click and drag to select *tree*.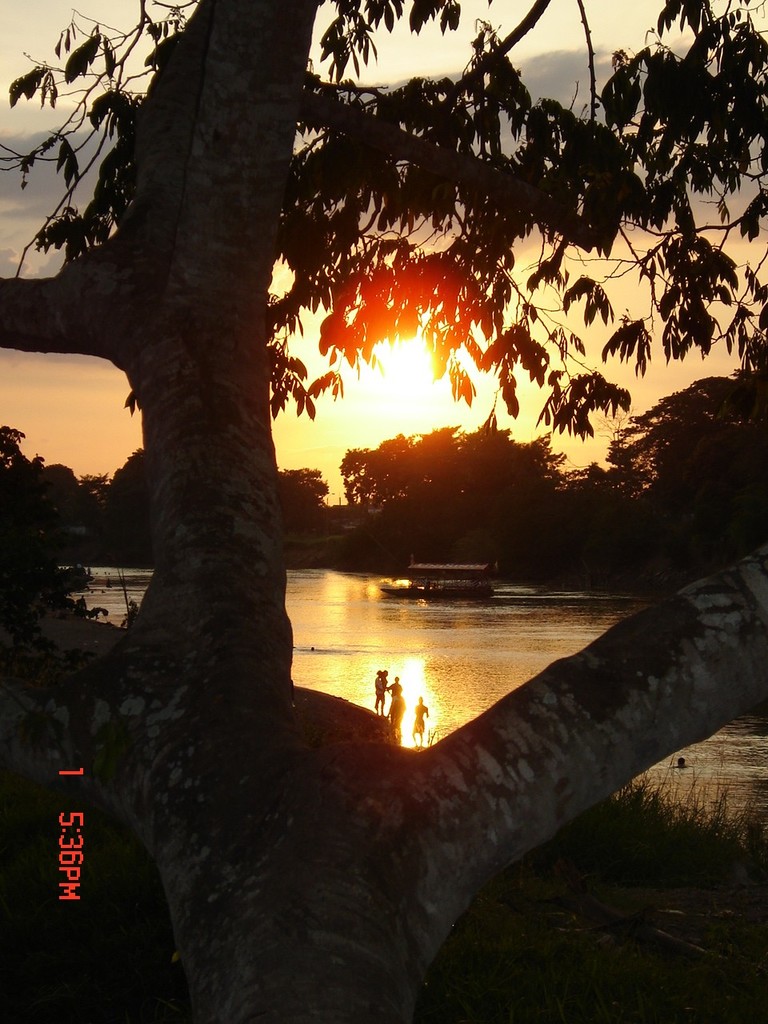
Selection: [0, 22, 767, 1023].
